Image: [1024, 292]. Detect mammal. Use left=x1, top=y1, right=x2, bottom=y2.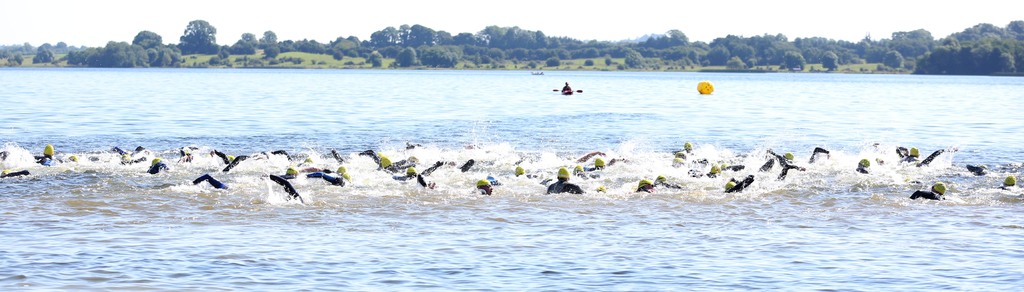
left=135, top=147, right=149, bottom=159.
